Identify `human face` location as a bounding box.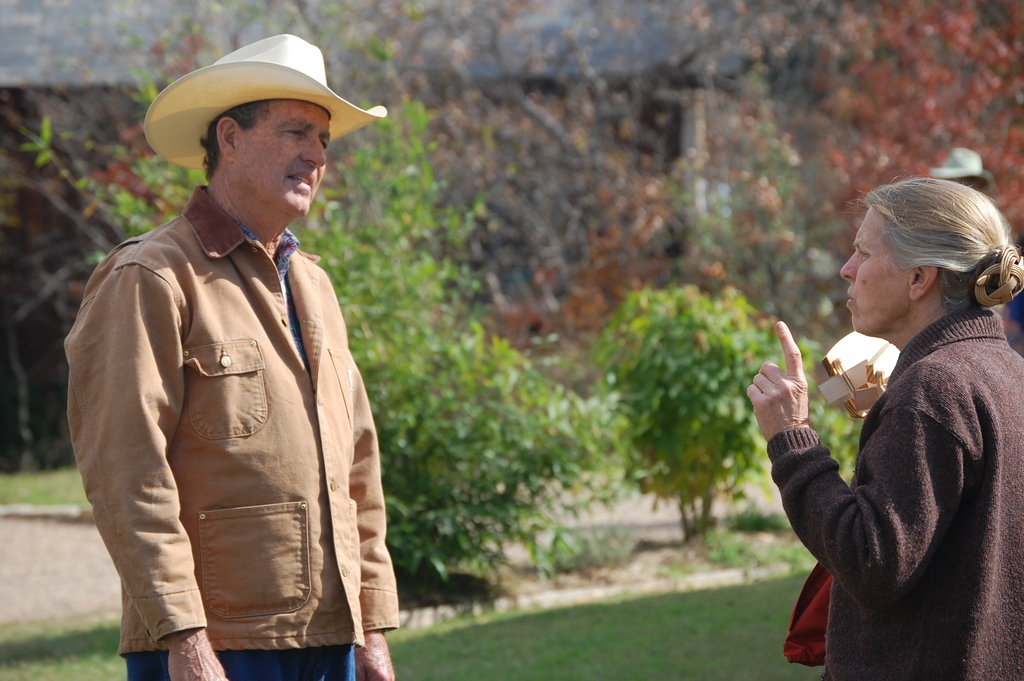
242, 102, 332, 219.
